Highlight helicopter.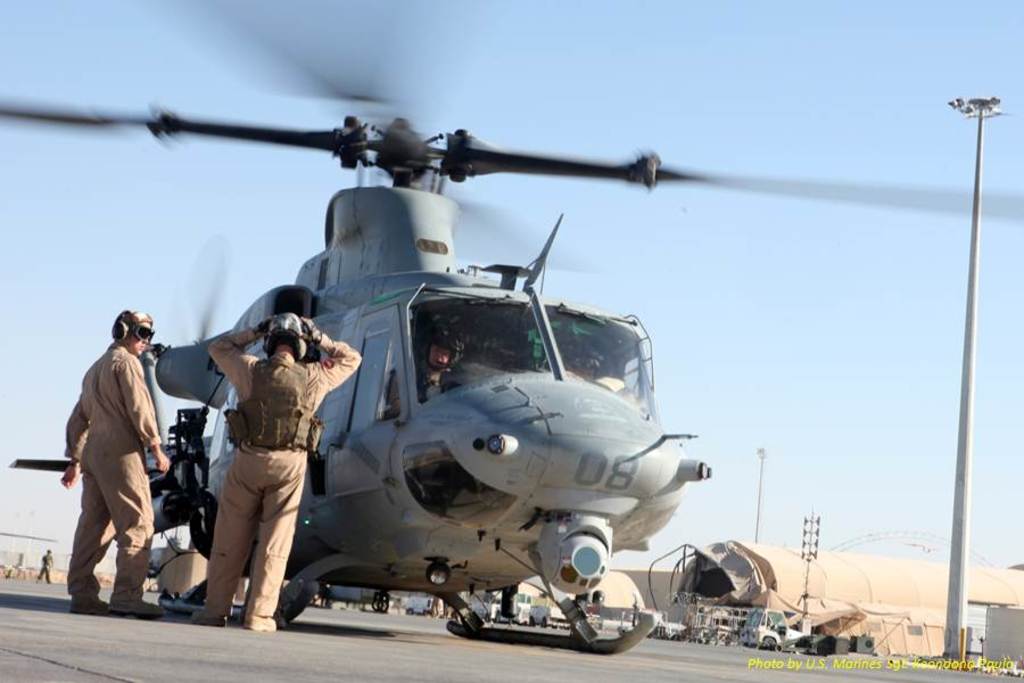
Highlighted region: box(3, 75, 955, 598).
